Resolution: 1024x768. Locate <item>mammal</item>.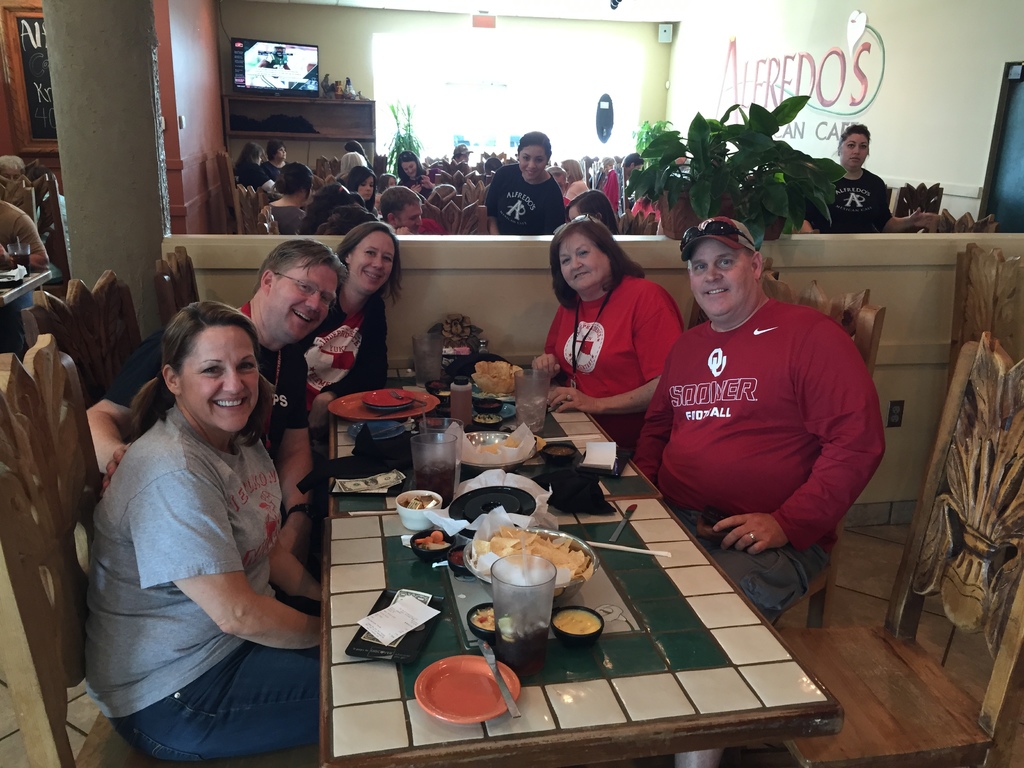
detection(0, 154, 25, 188).
